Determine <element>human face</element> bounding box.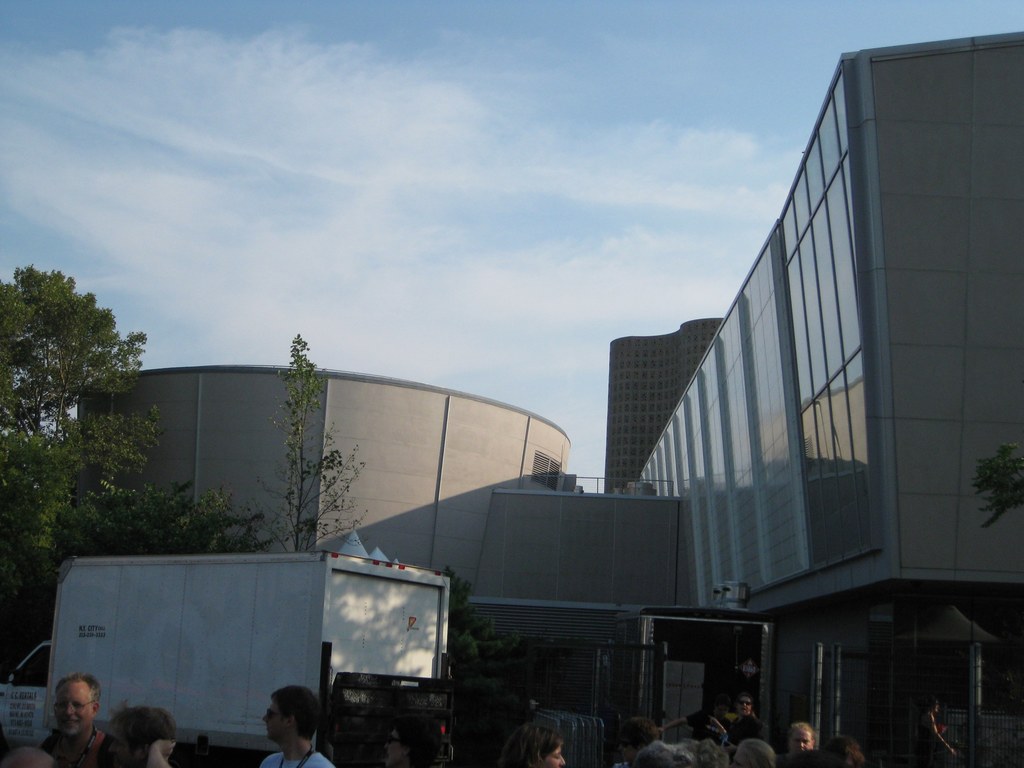
Determined: [531, 743, 568, 767].
